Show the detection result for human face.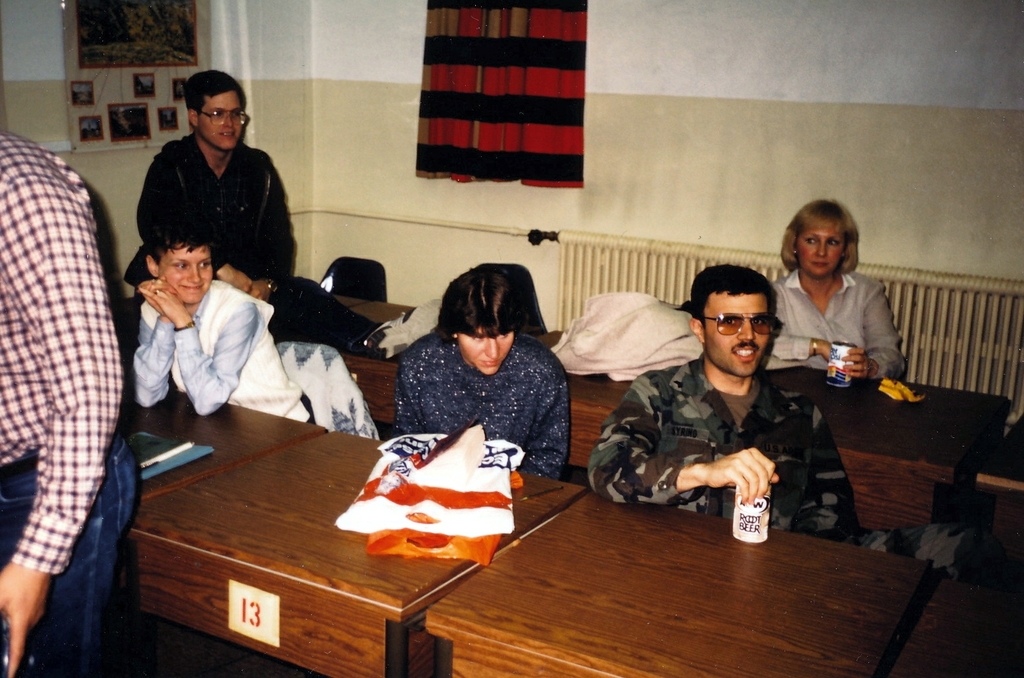
BBox(157, 241, 213, 302).
